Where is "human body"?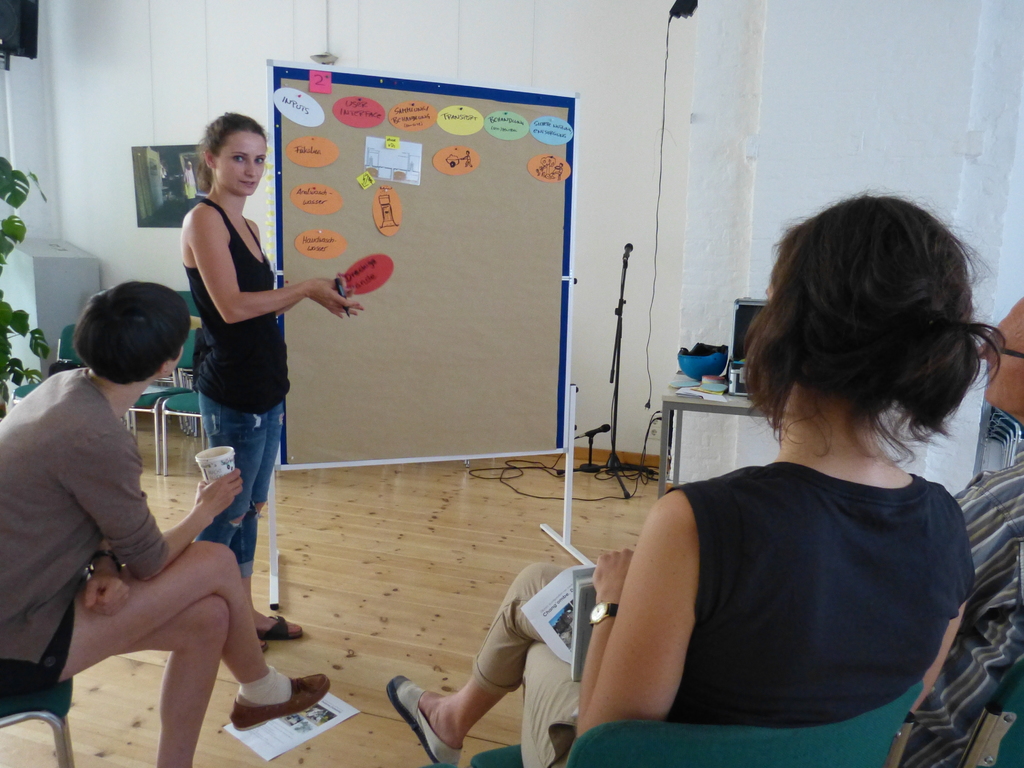
Rect(0, 260, 268, 756).
